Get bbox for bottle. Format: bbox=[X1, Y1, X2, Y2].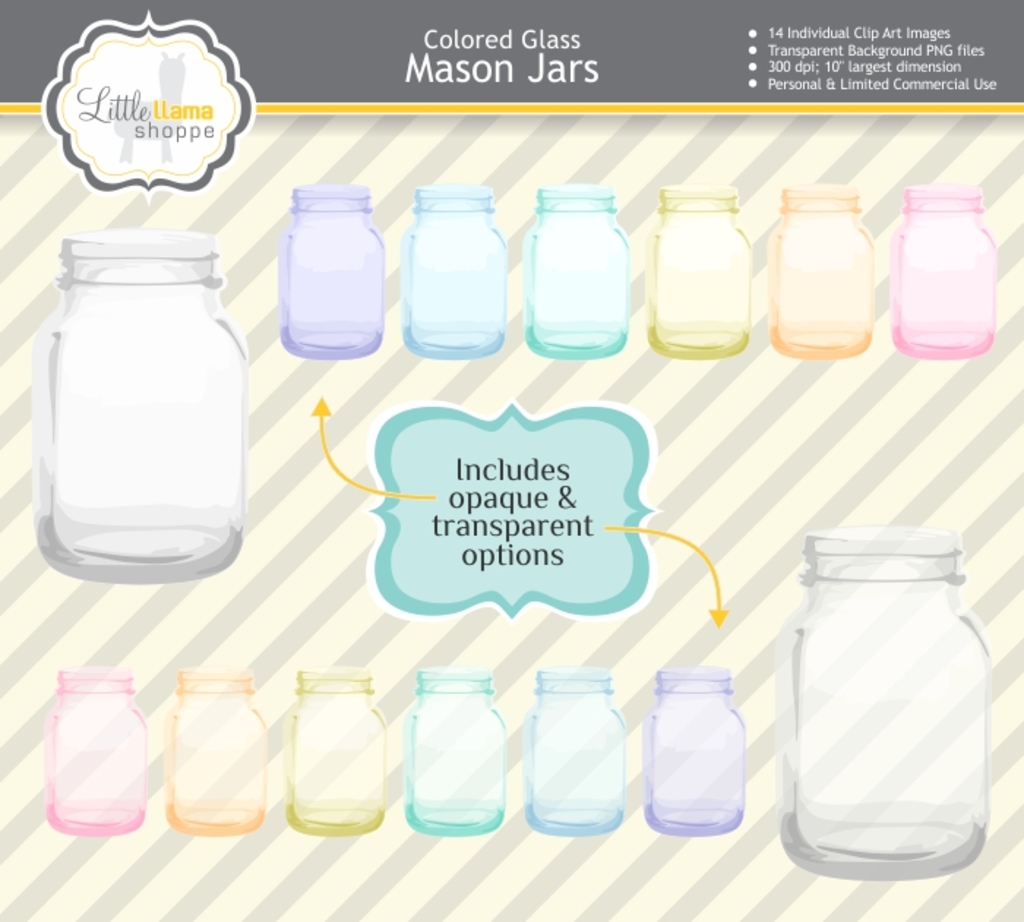
bbox=[775, 521, 989, 872].
